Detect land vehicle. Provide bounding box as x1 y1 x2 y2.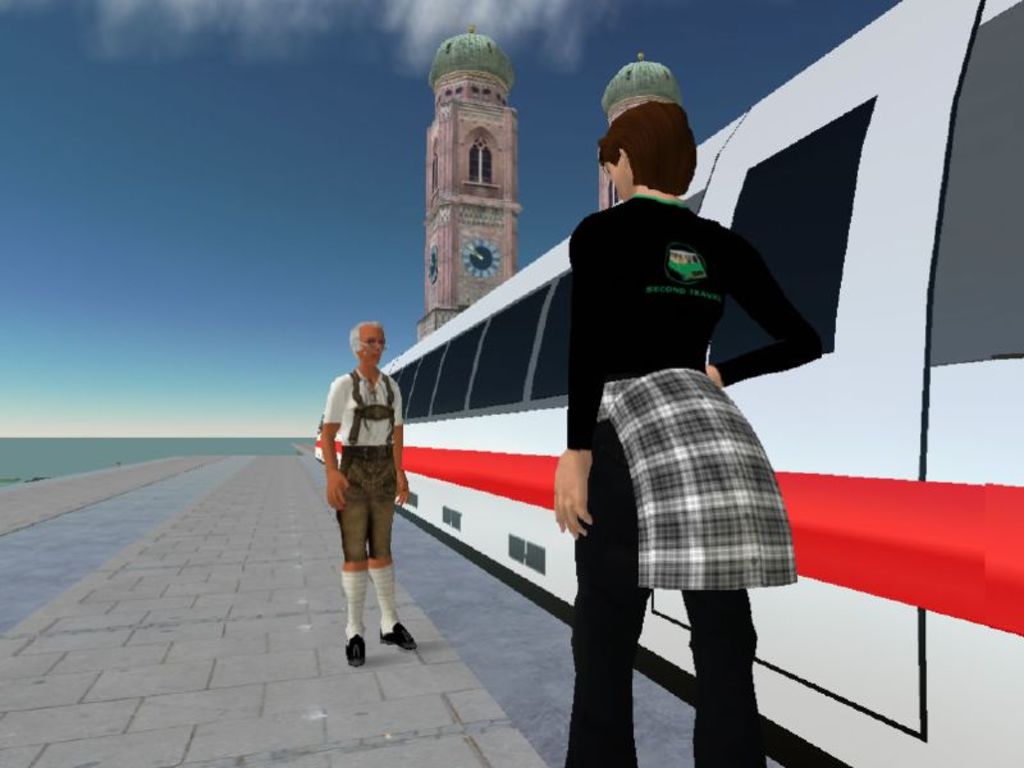
311 0 1023 767.
